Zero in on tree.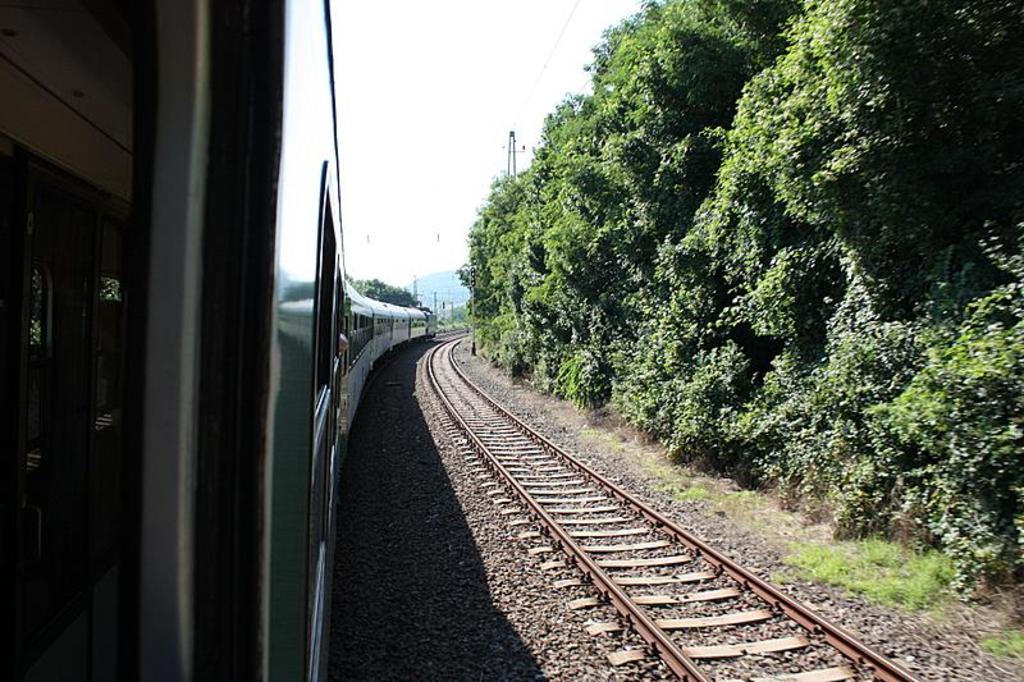
Zeroed in: (x1=346, y1=276, x2=421, y2=308).
